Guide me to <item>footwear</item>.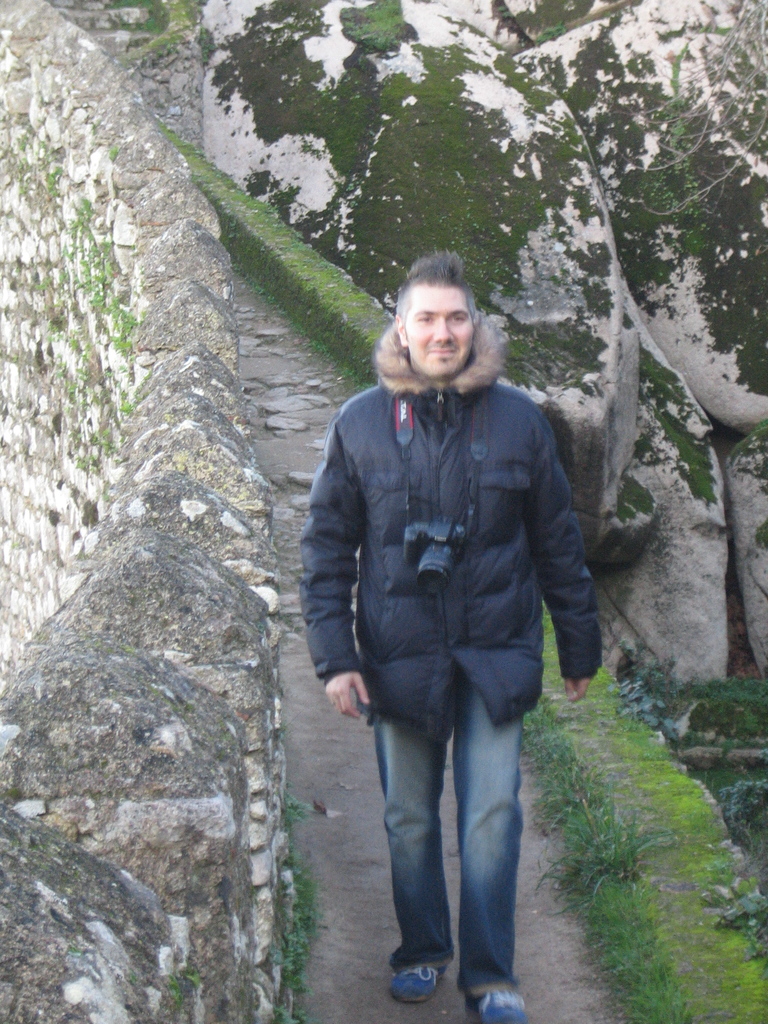
Guidance: pyautogui.locateOnScreen(461, 960, 532, 1023).
